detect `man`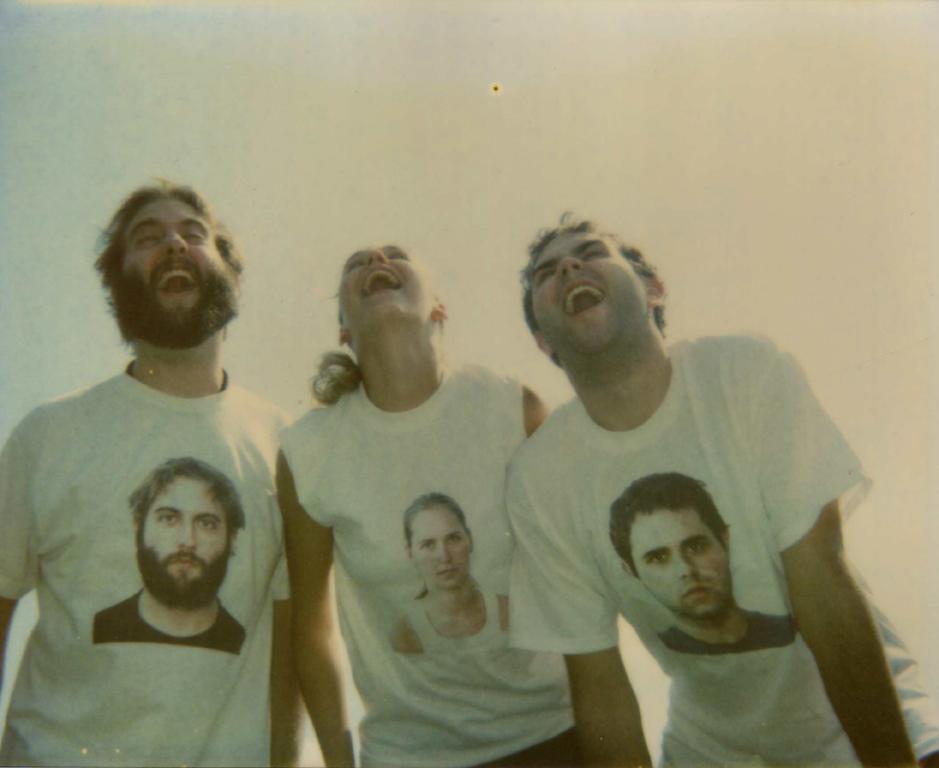
[92, 459, 243, 659]
